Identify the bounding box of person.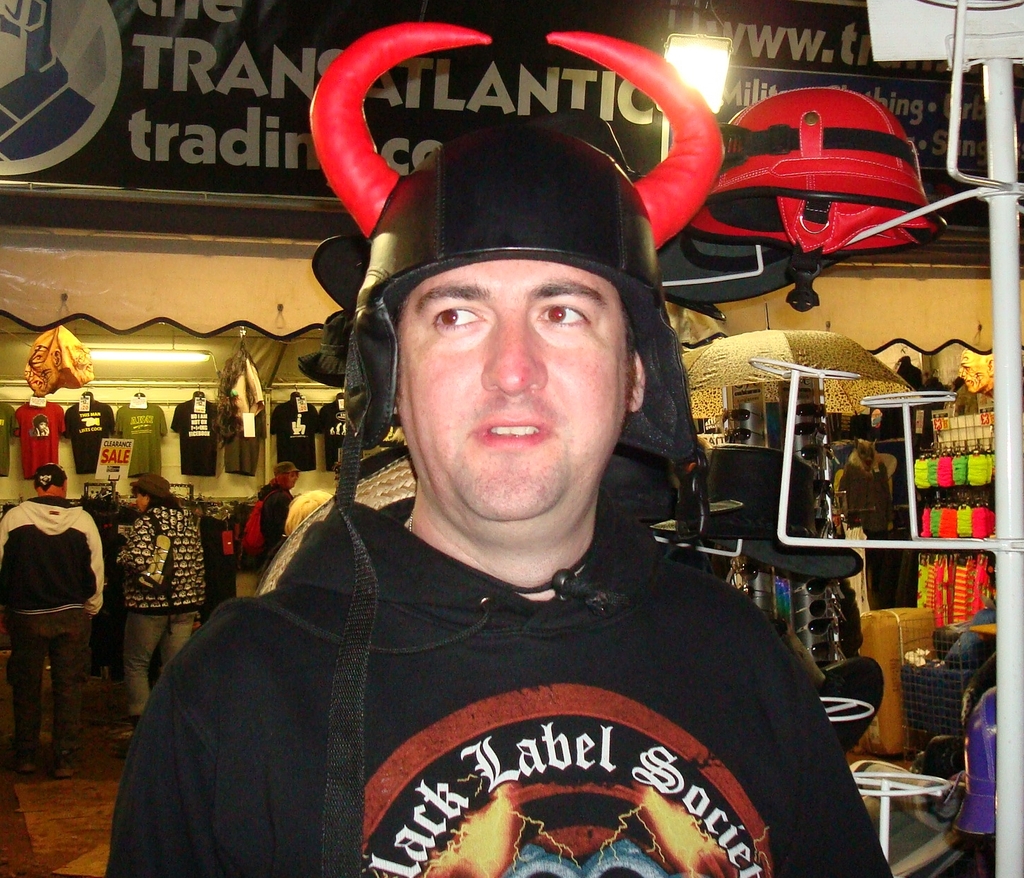
l=104, t=258, r=890, b=877.
